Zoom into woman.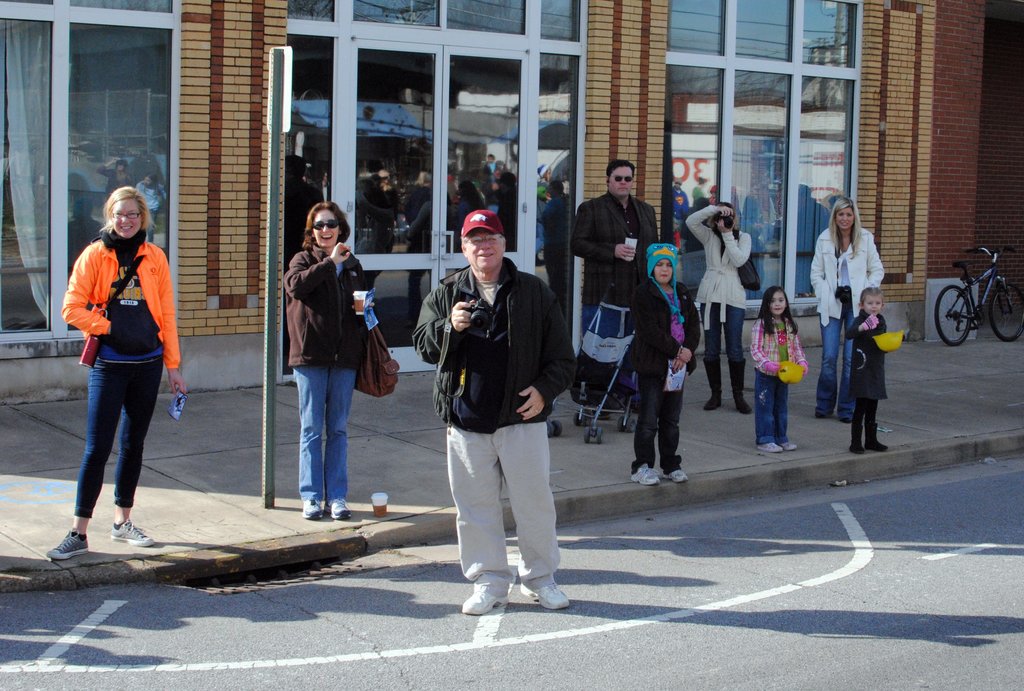
Zoom target: region(808, 196, 885, 427).
